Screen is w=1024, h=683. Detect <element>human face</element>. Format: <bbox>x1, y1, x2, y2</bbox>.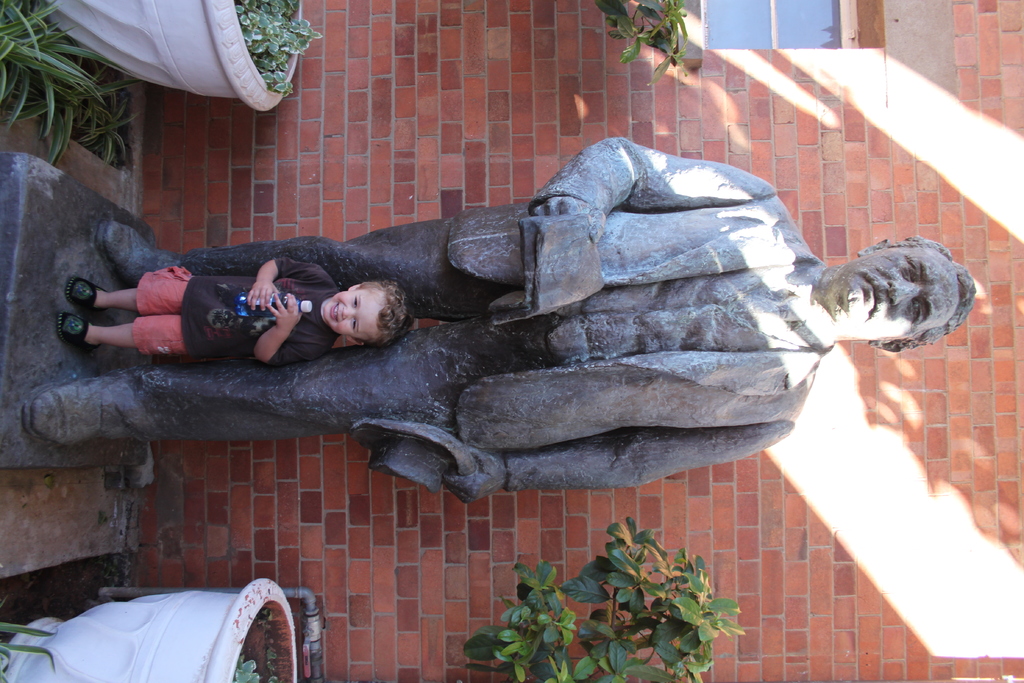
<bbox>845, 251, 964, 345</bbox>.
